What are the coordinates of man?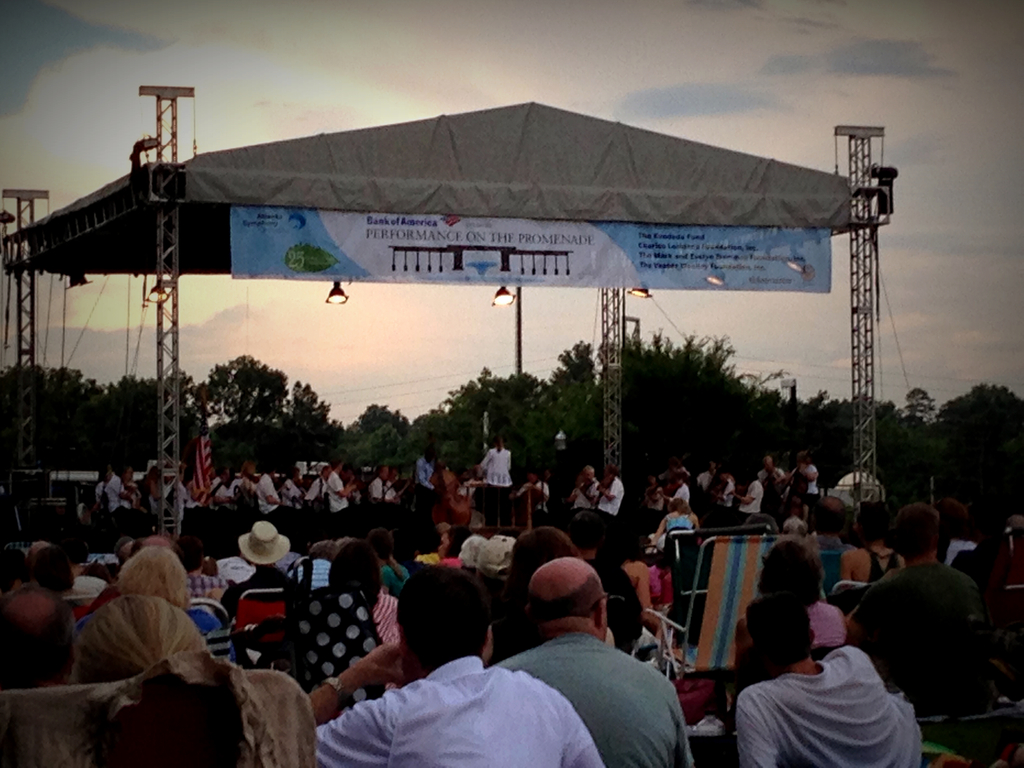
locate(412, 444, 440, 492).
